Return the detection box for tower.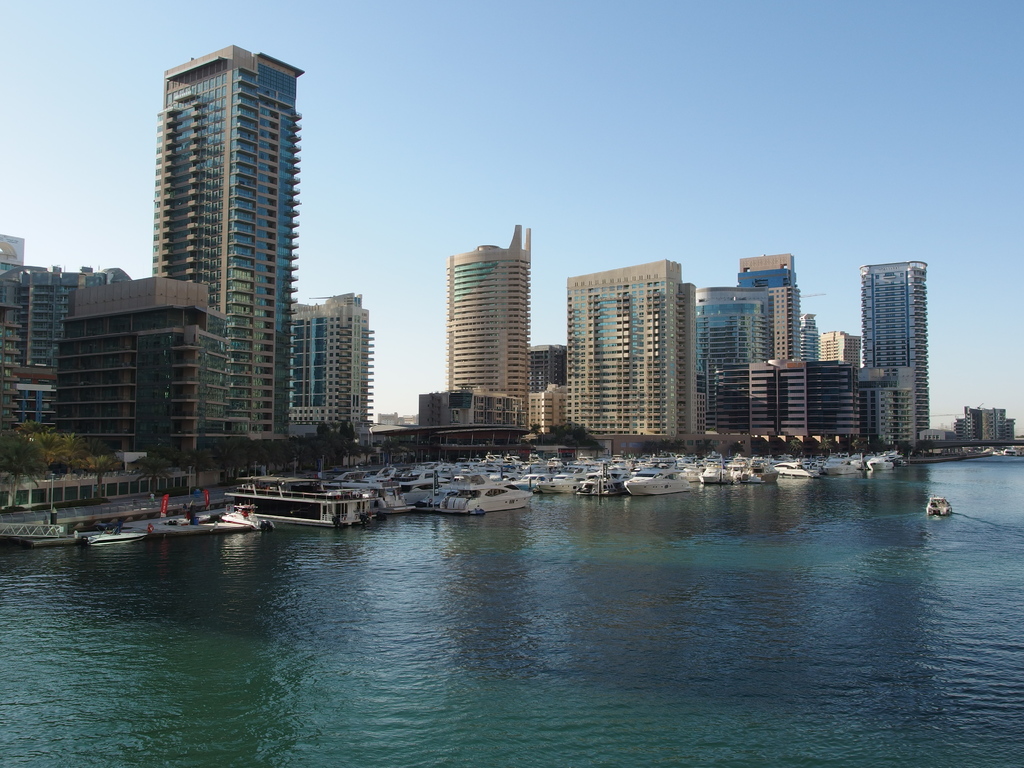
[724,252,800,290].
